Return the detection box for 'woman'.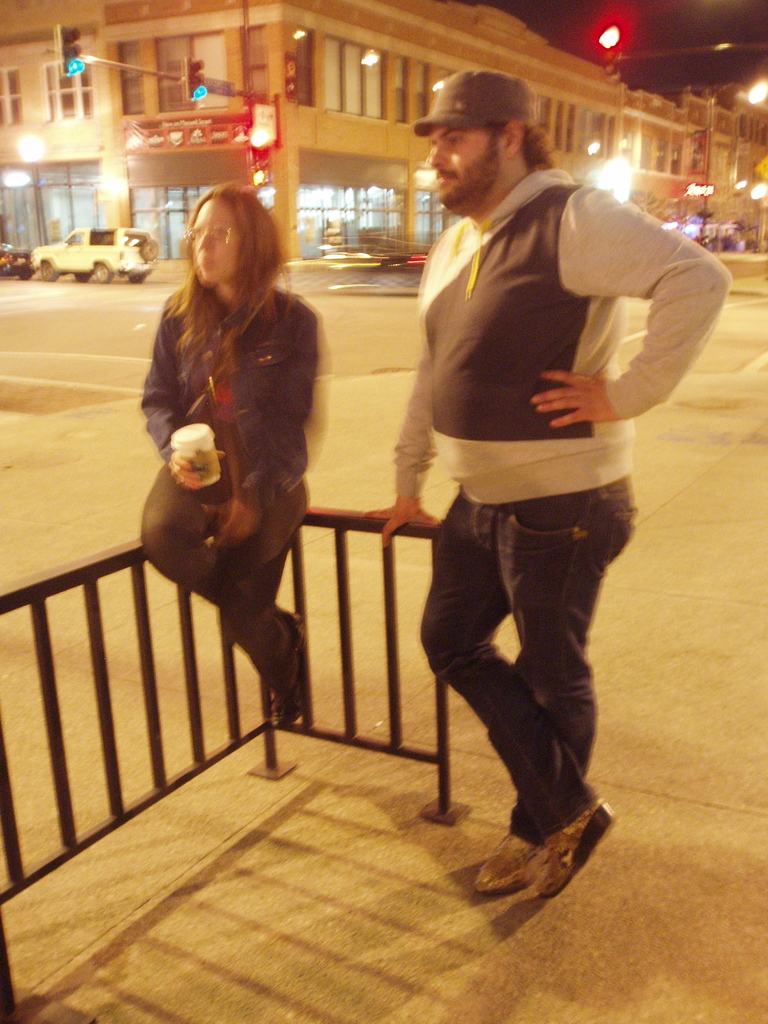
<box>134,175,335,772</box>.
